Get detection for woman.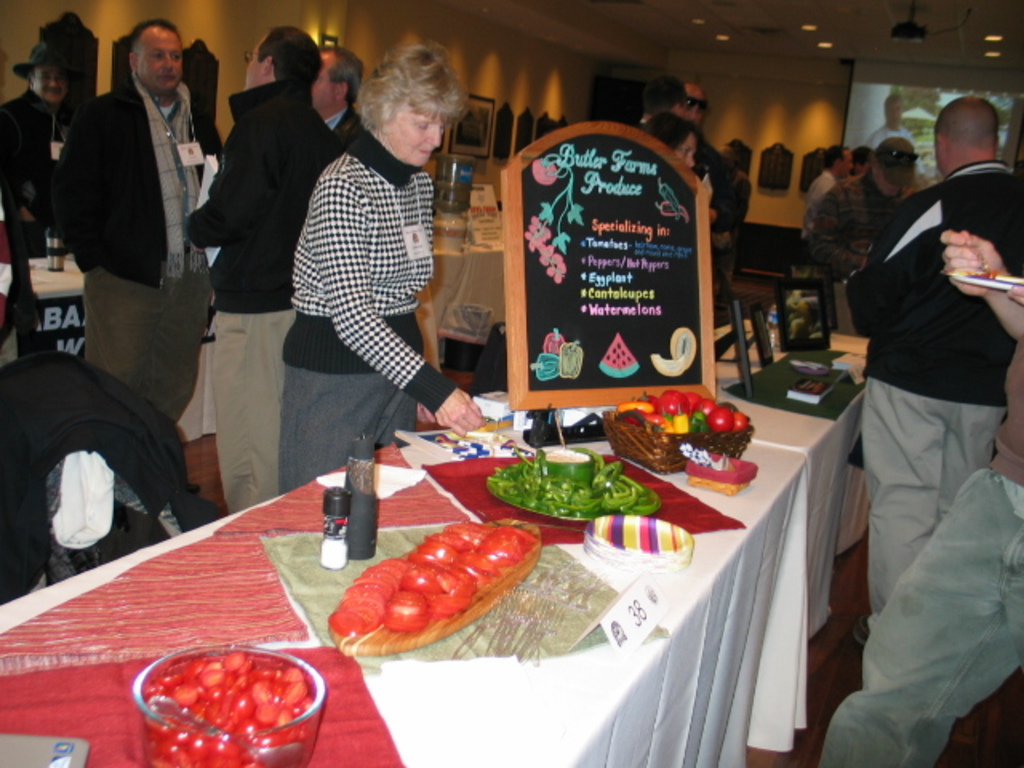
Detection: 266, 34, 470, 502.
